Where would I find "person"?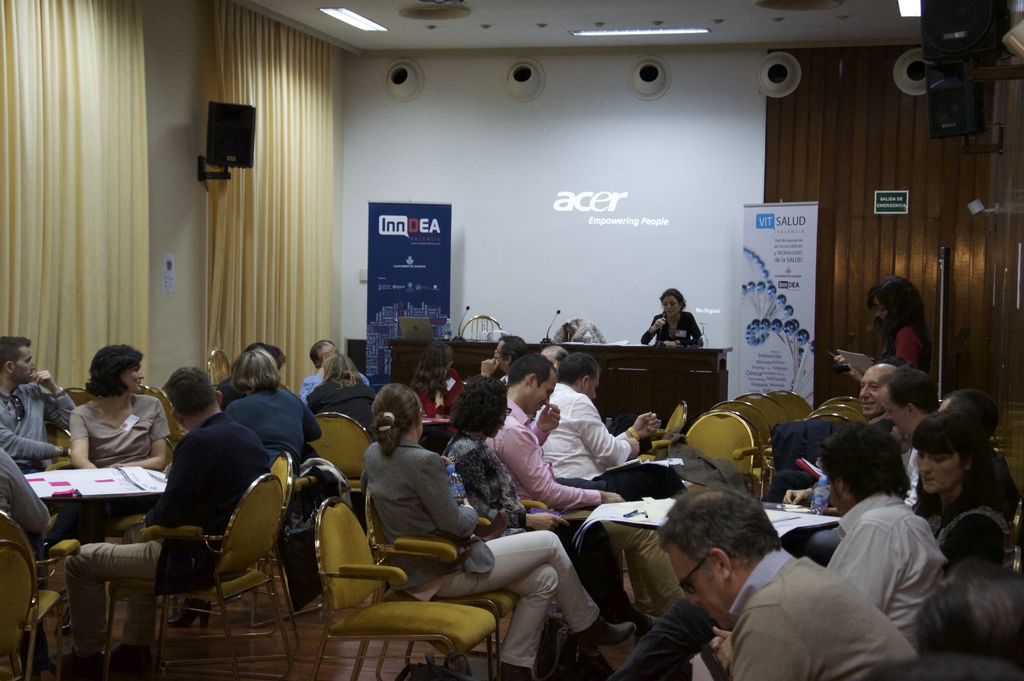
At [831, 277, 933, 377].
